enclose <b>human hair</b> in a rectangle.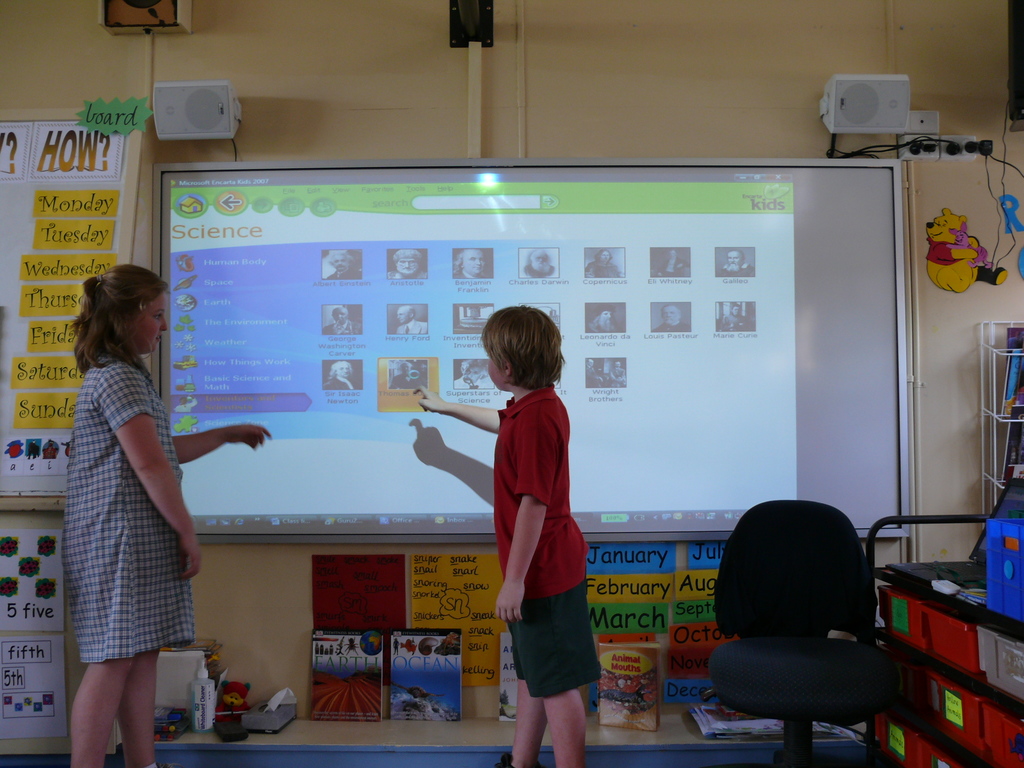
401,362,413,371.
